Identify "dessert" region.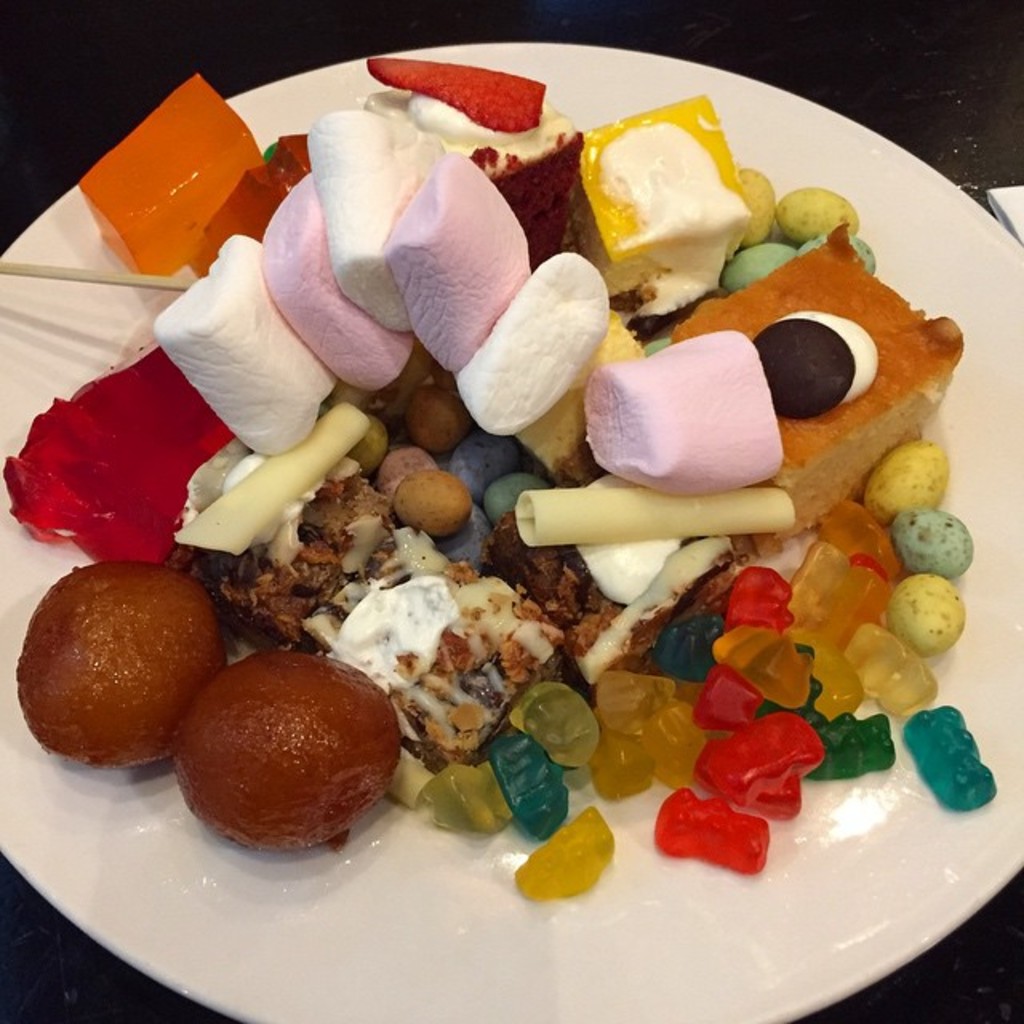
Region: bbox=[480, 238, 618, 438].
